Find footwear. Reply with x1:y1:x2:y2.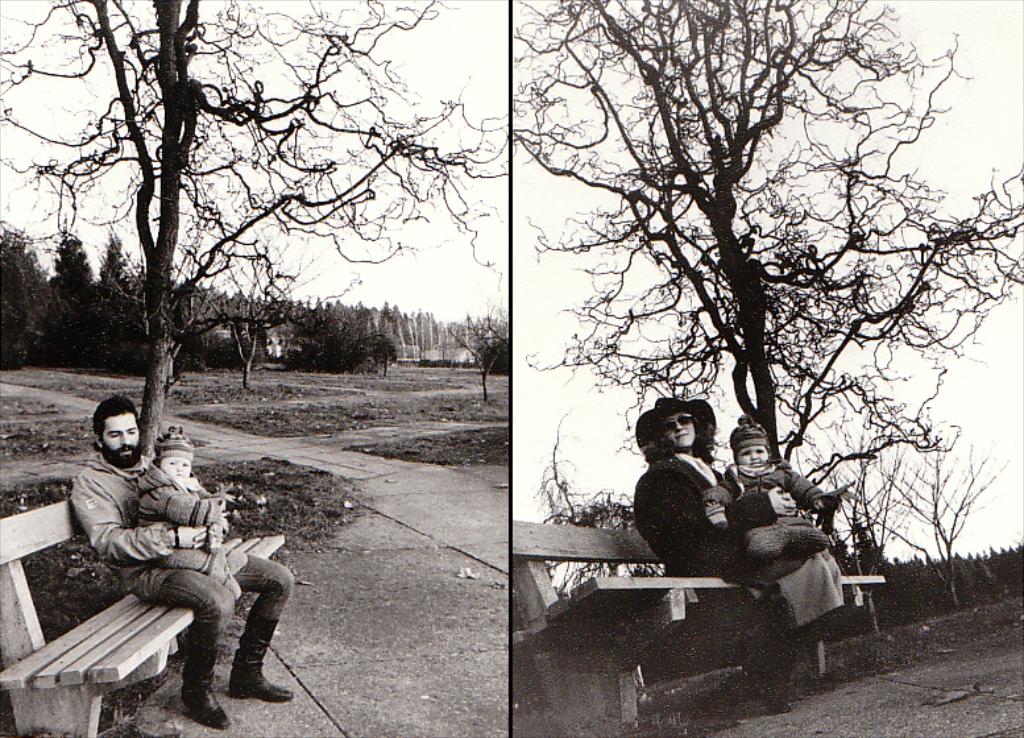
179:652:231:729.
